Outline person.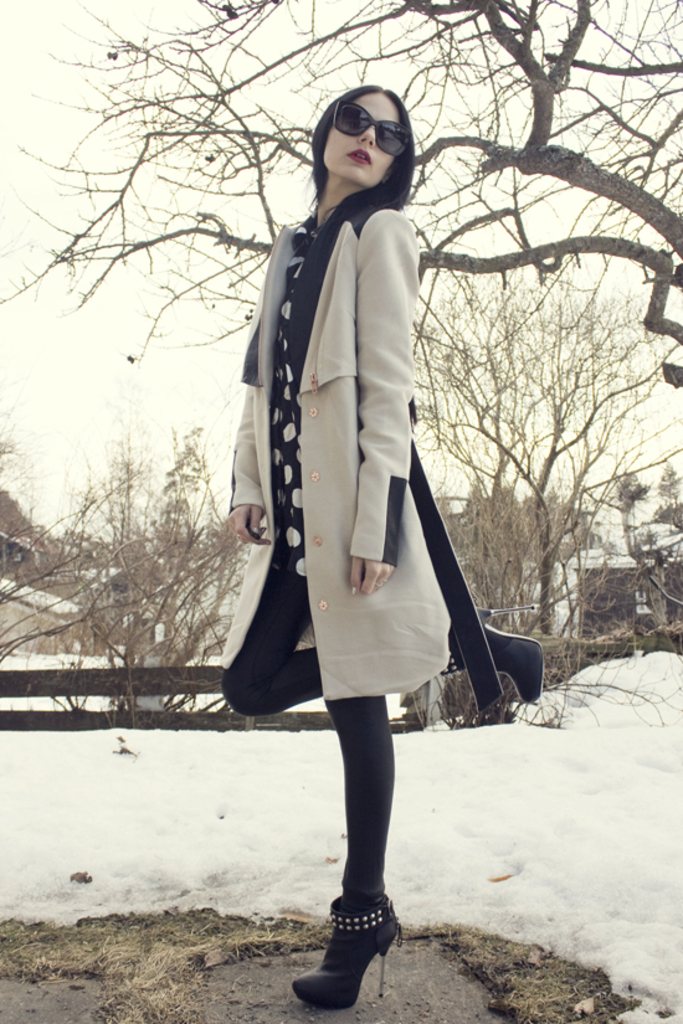
Outline: crop(221, 88, 539, 1009).
